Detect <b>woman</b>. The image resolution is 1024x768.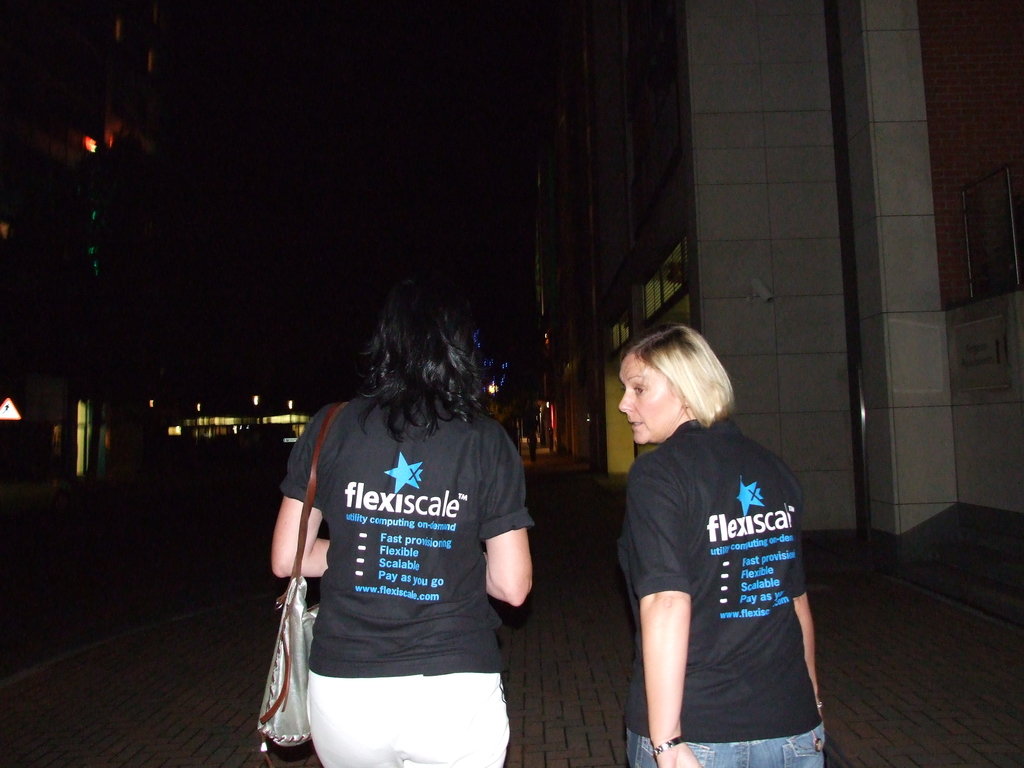
bbox(267, 280, 531, 767).
